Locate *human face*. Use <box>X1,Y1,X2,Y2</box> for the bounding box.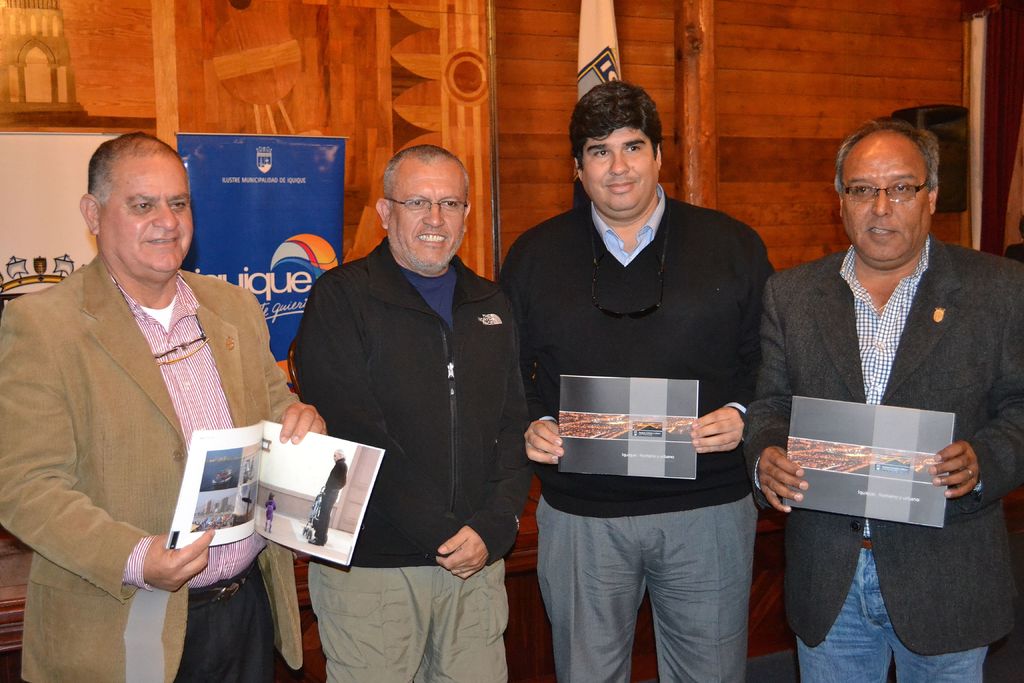
<box>582,124,657,213</box>.
